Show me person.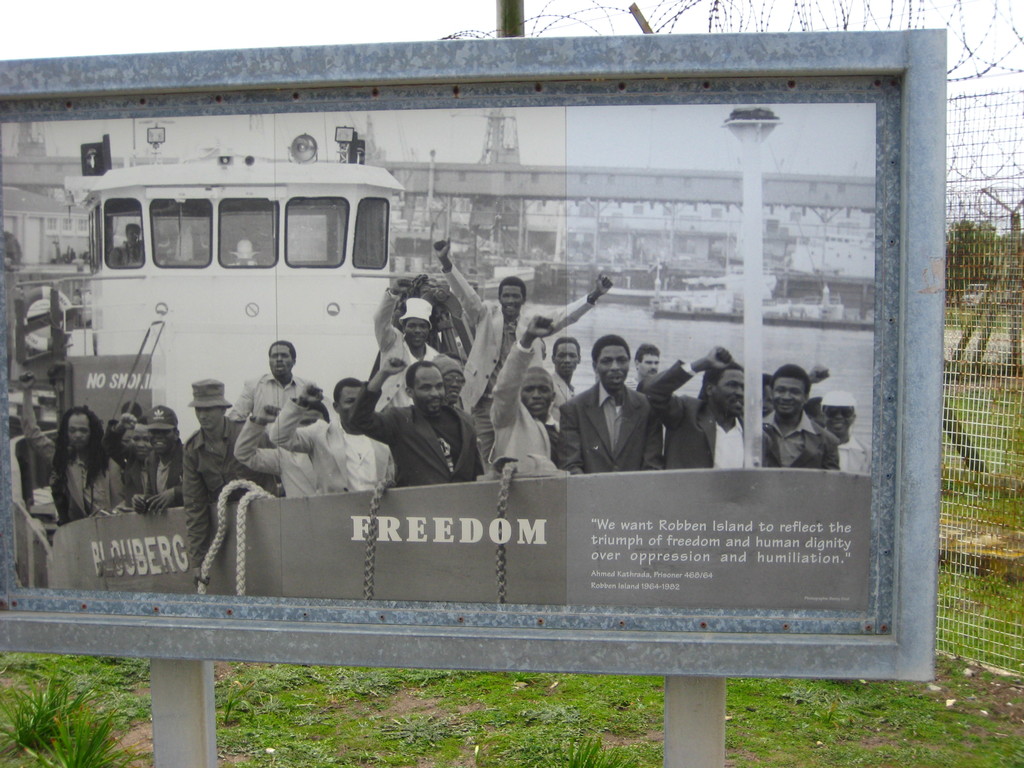
person is here: rect(184, 373, 274, 590).
